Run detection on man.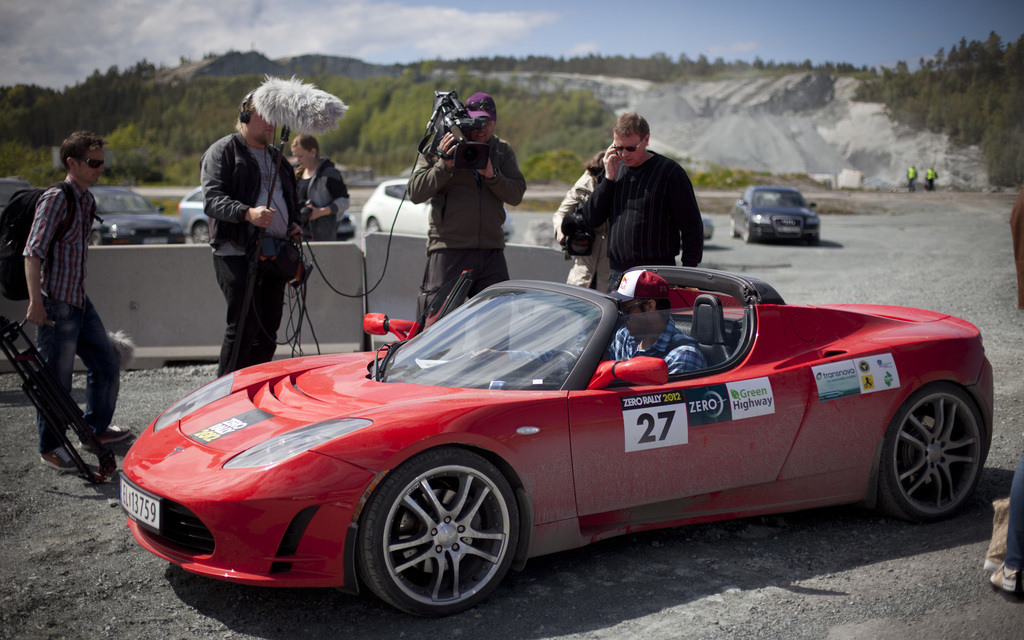
Result: <region>197, 83, 314, 378</region>.
